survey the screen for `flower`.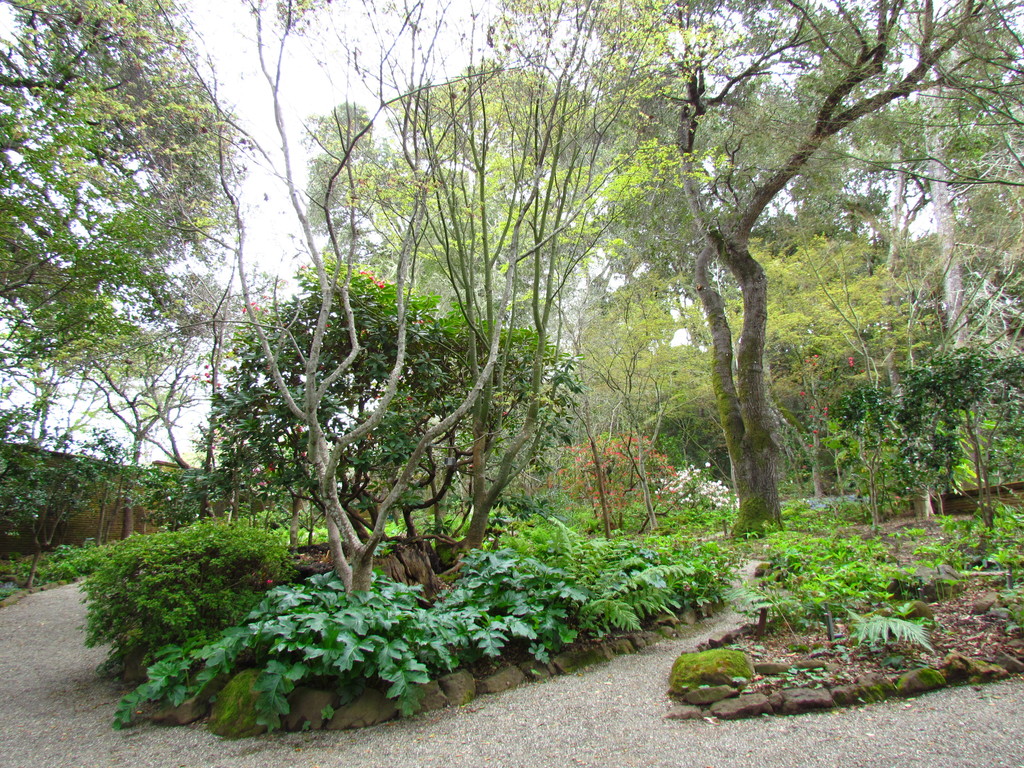
Survey found: (250, 298, 260, 310).
